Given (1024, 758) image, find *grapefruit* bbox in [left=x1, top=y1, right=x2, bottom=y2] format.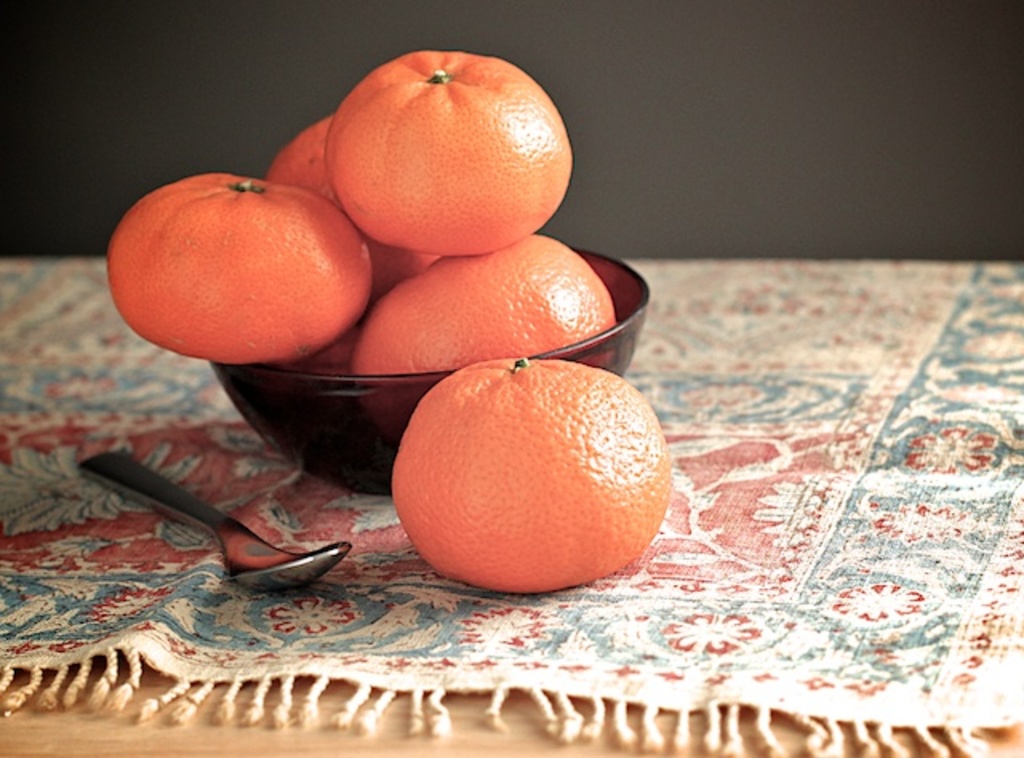
[left=330, top=45, right=570, bottom=257].
